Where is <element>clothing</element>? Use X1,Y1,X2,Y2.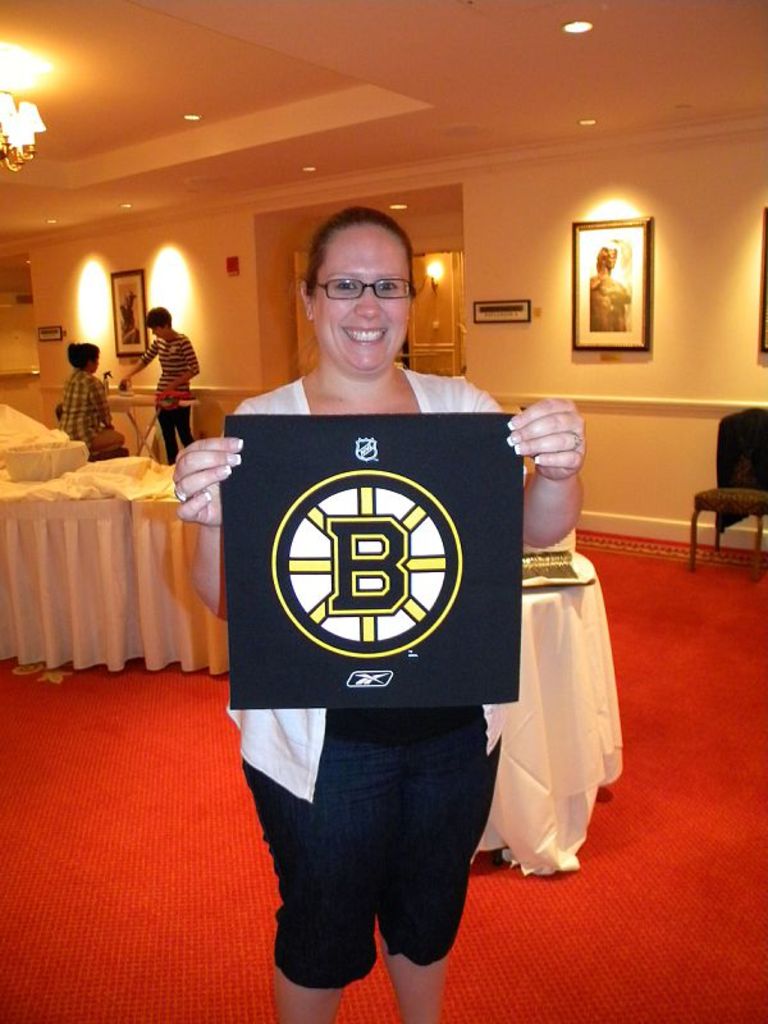
55,369,109,439.
